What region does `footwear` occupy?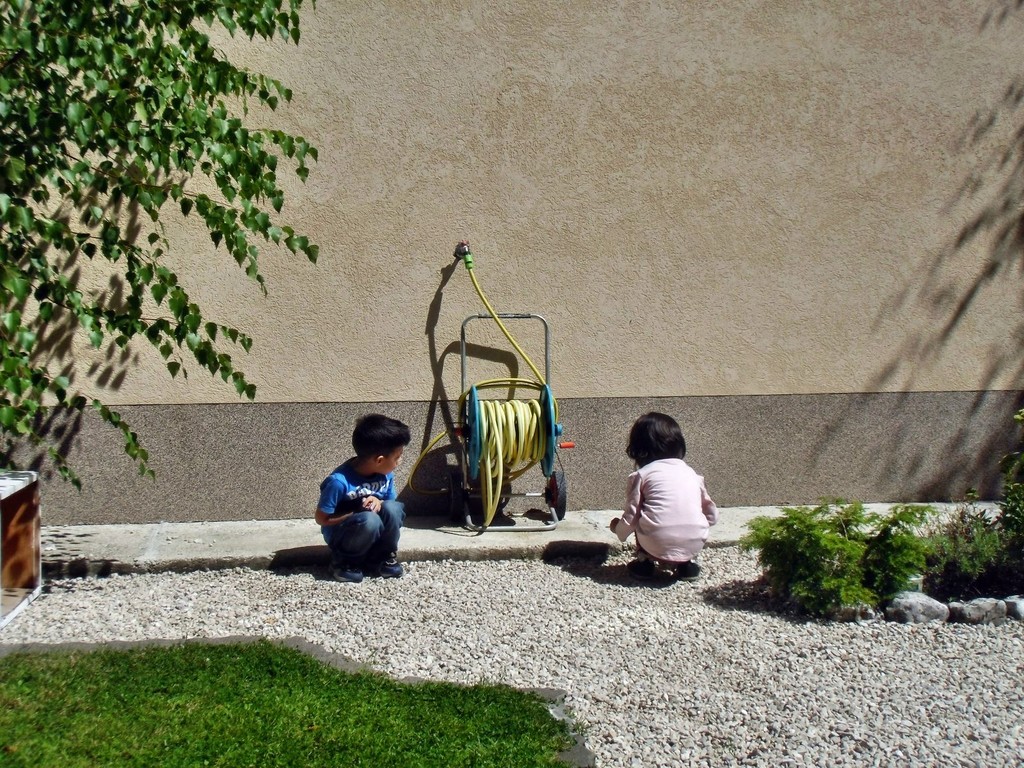
(left=375, top=550, right=400, bottom=575).
